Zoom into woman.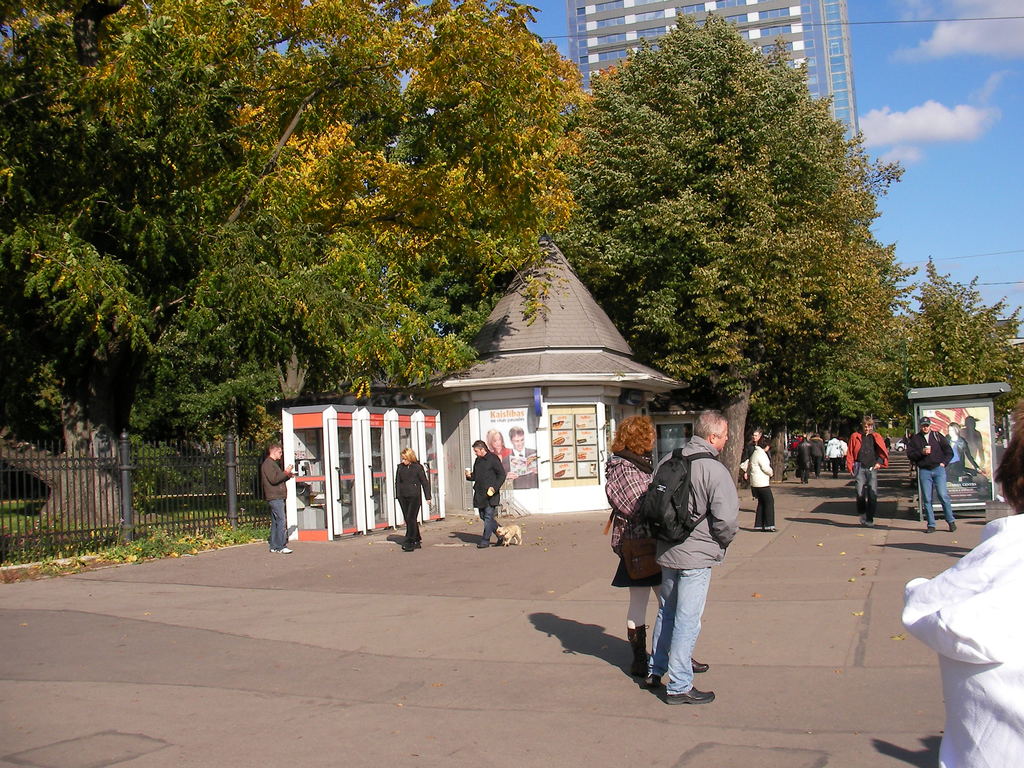
Zoom target: [x1=396, y1=449, x2=432, y2=552].
